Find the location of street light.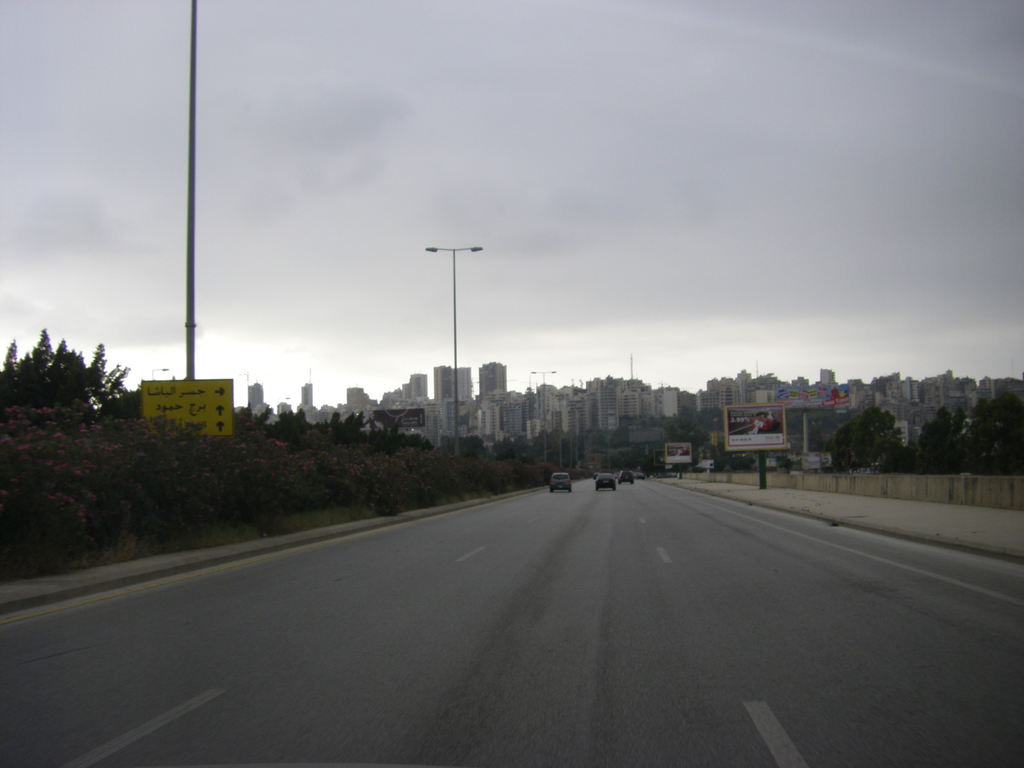
Location: <box>152,367,168,380</box>.
